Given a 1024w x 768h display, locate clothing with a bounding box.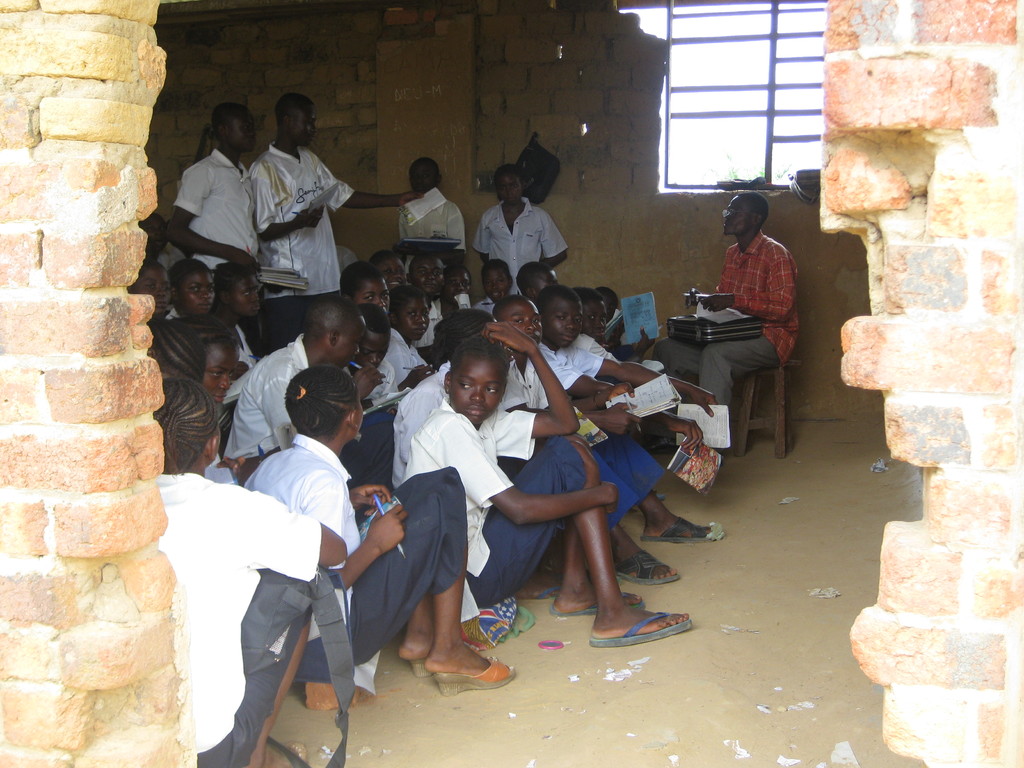
Located: Rect(474, 192, 554, 304).
